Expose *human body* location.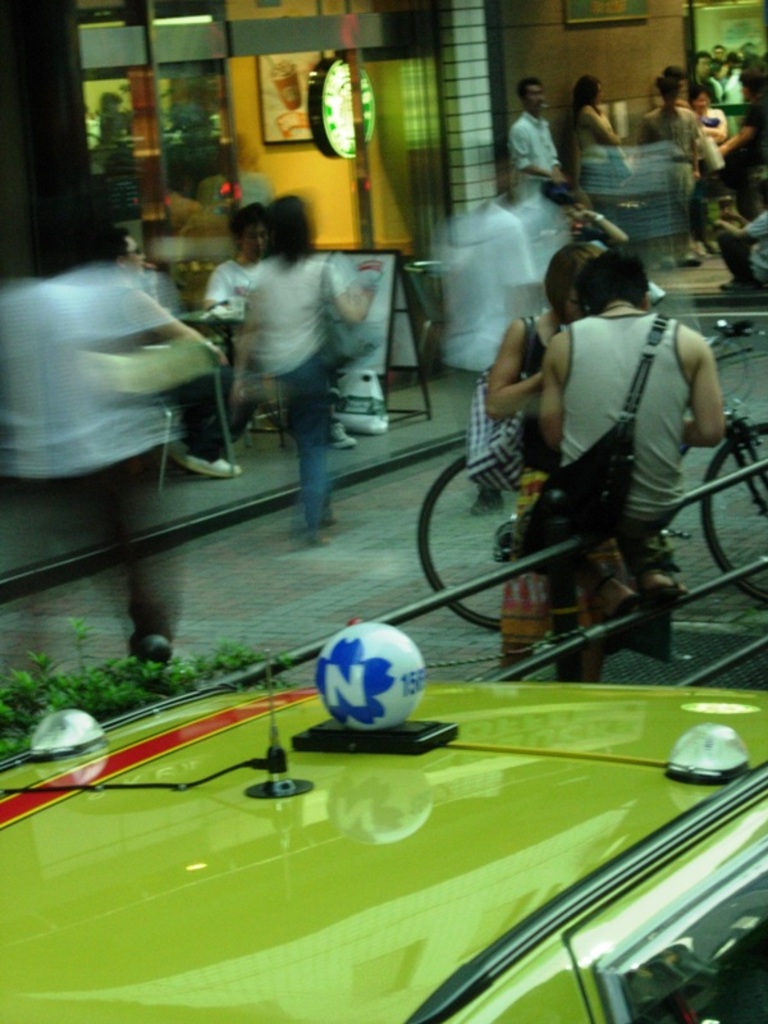
Exposed at BBox(538, 247, 731, 645).
